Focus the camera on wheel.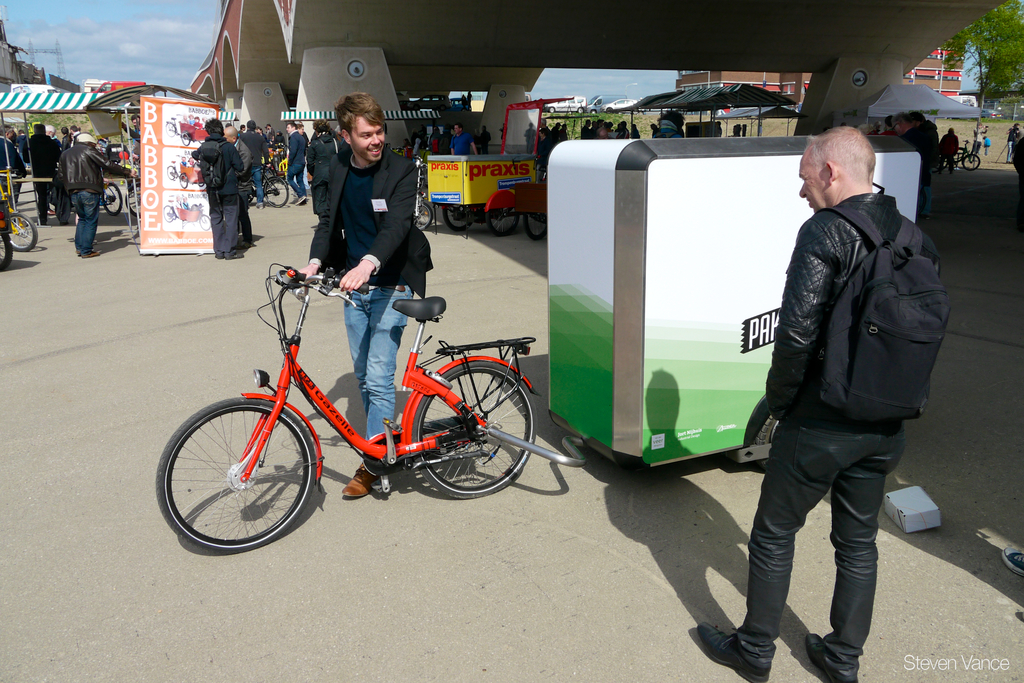
Focus region: (754,413,781,470).
